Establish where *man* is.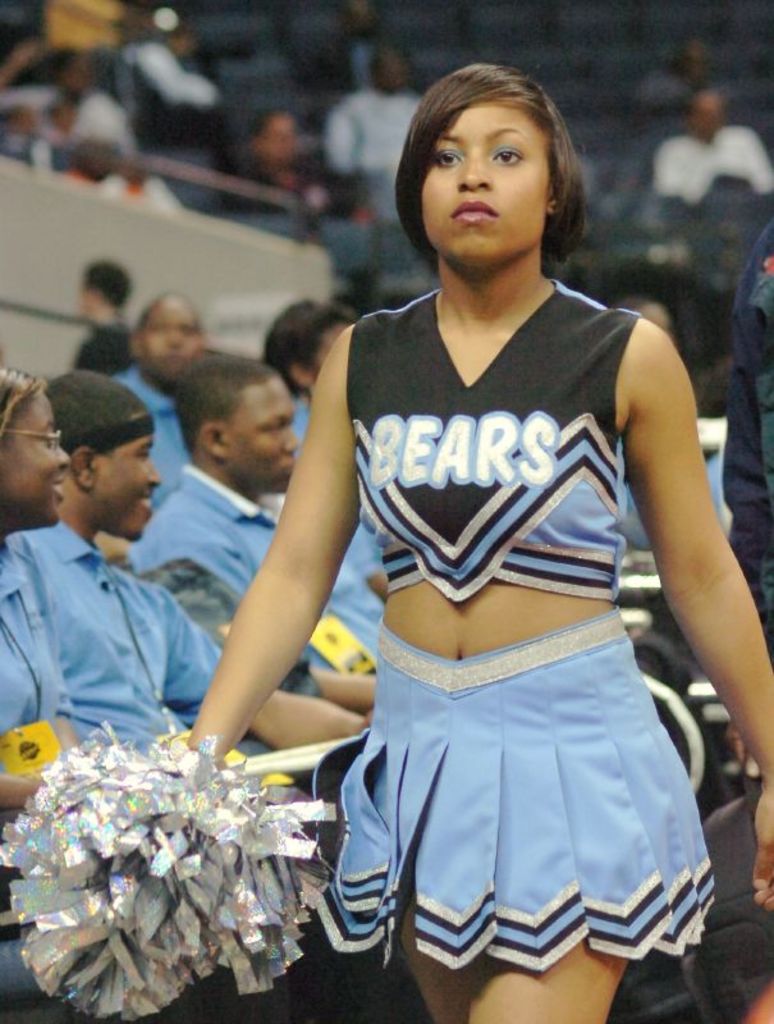
Established at [264,297,388,607].
